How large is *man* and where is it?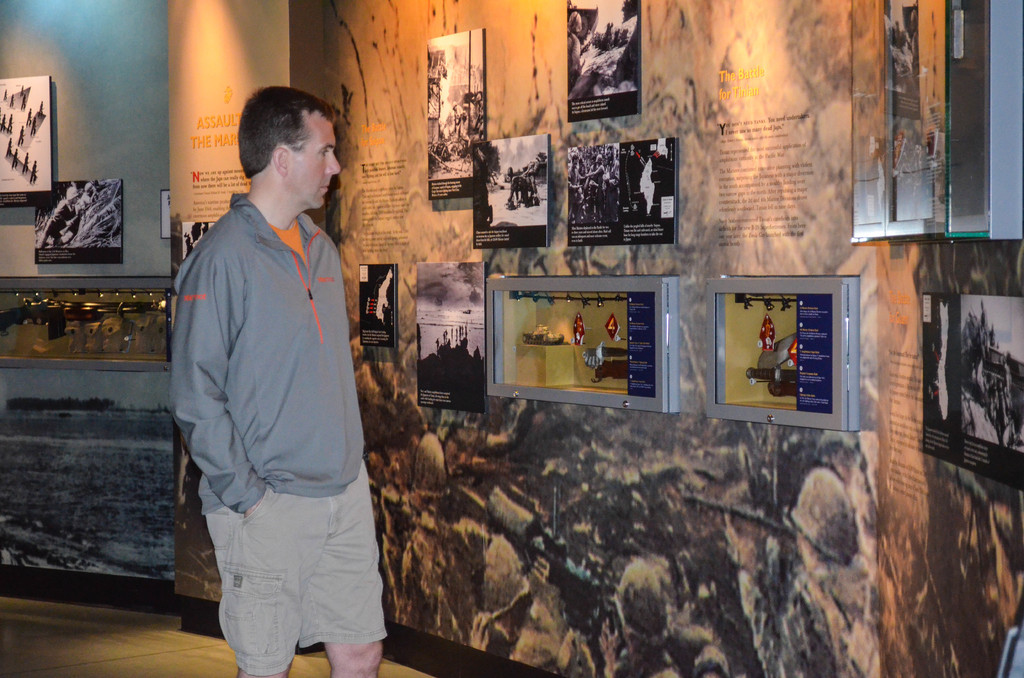
Bounding box: locate(159, 67, 380, 673).
